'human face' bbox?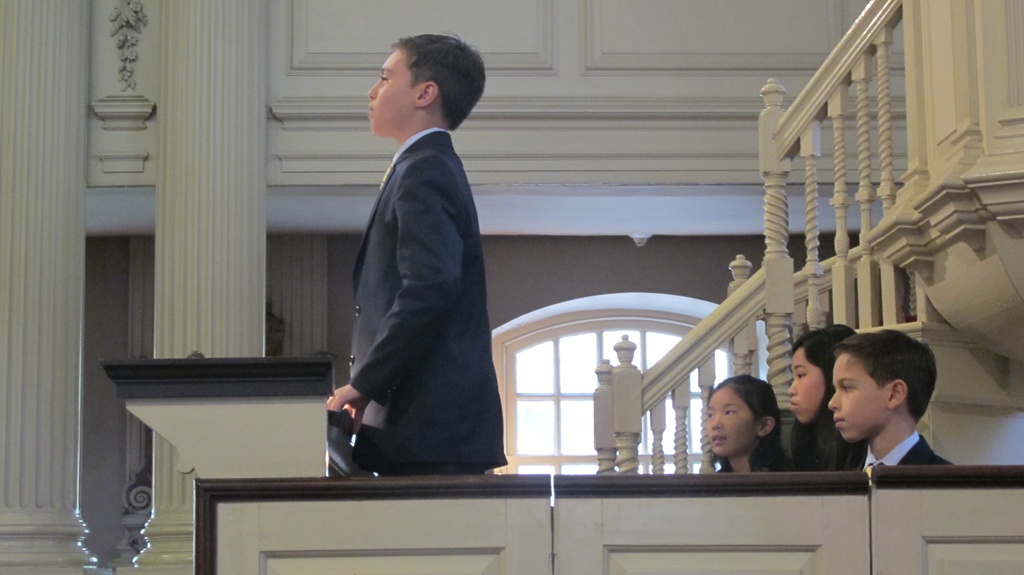
select_region(702, 386, 763, 453)
